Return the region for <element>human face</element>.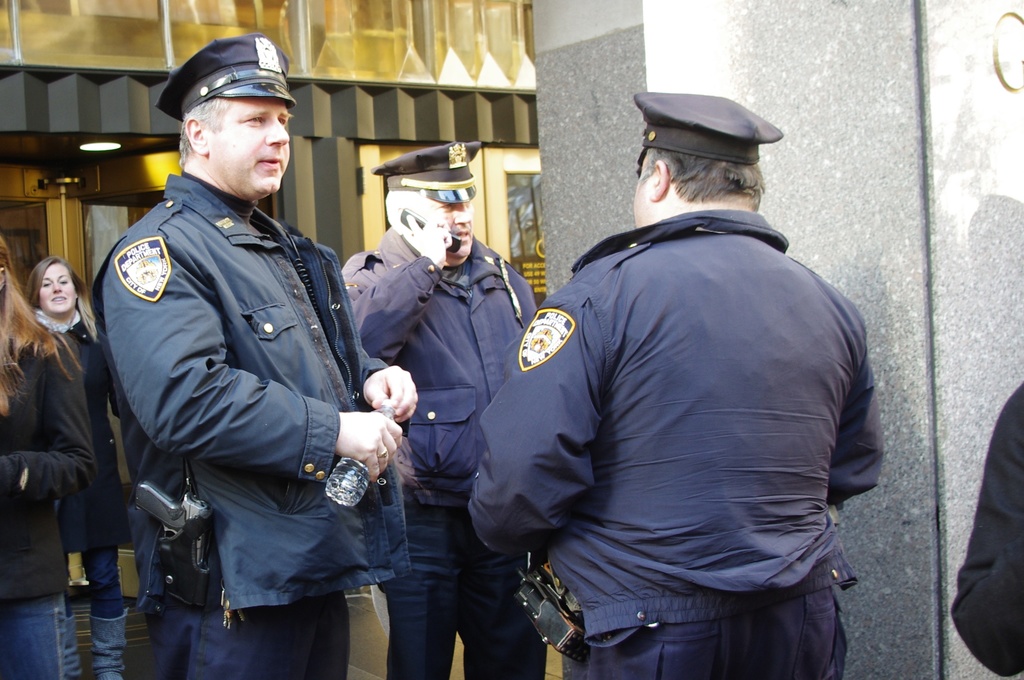
(414,195,472,258).
